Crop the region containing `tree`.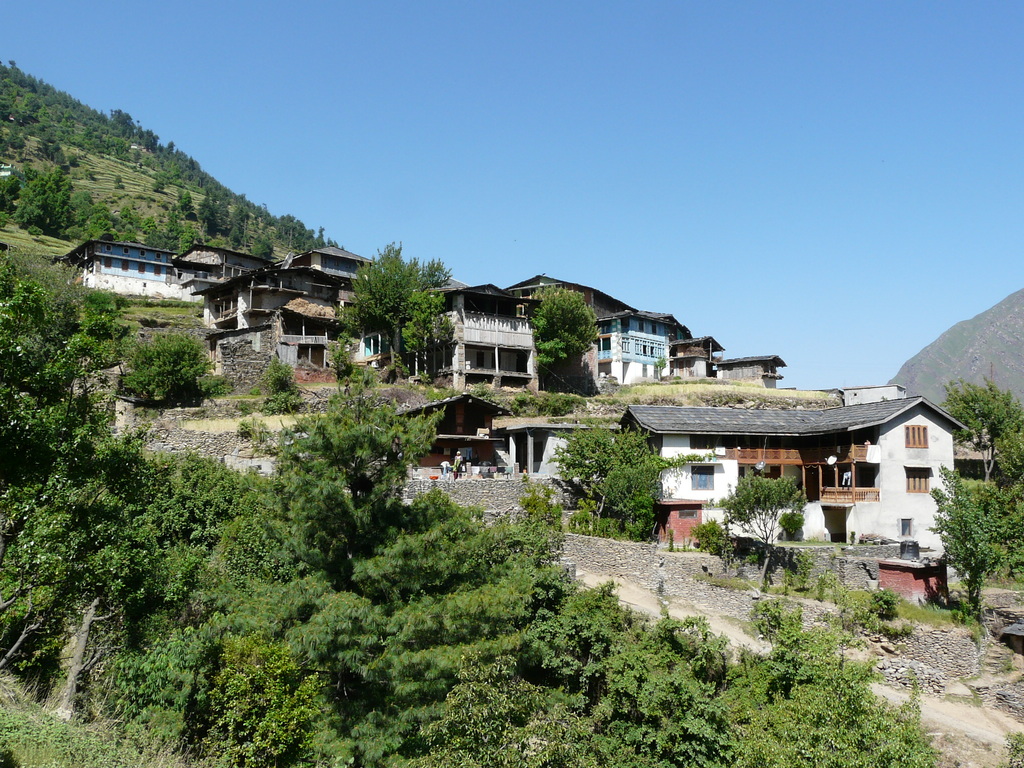
Crop region: pyautogui.locateOnScreen(180, 191, 193, 210).
